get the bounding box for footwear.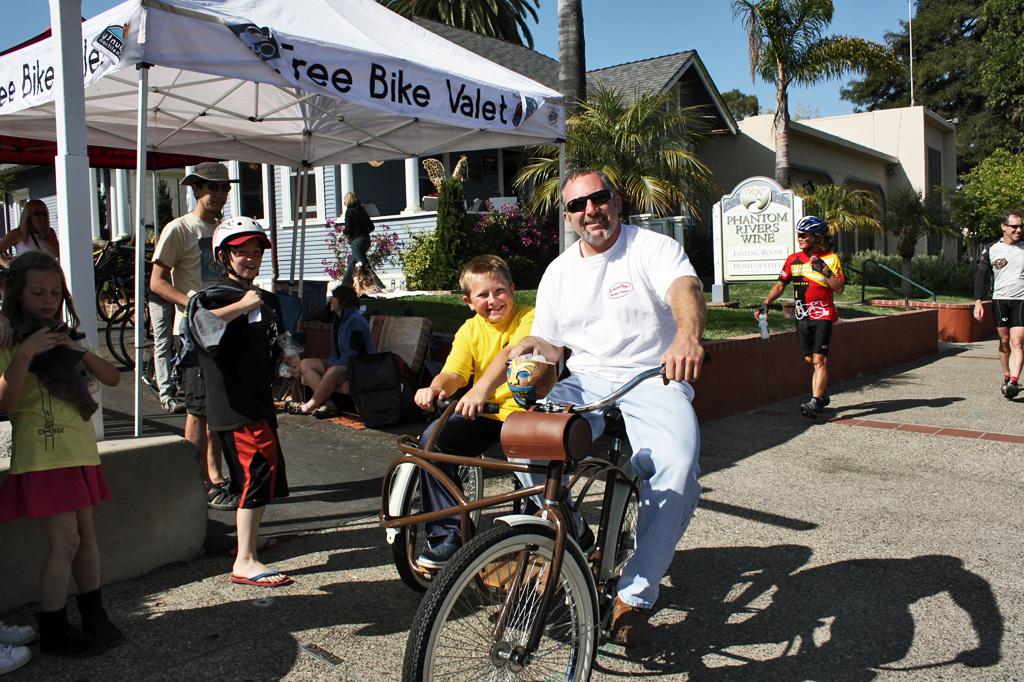
pyautogui.locateOnScreen(799, 400, 818, 419).
